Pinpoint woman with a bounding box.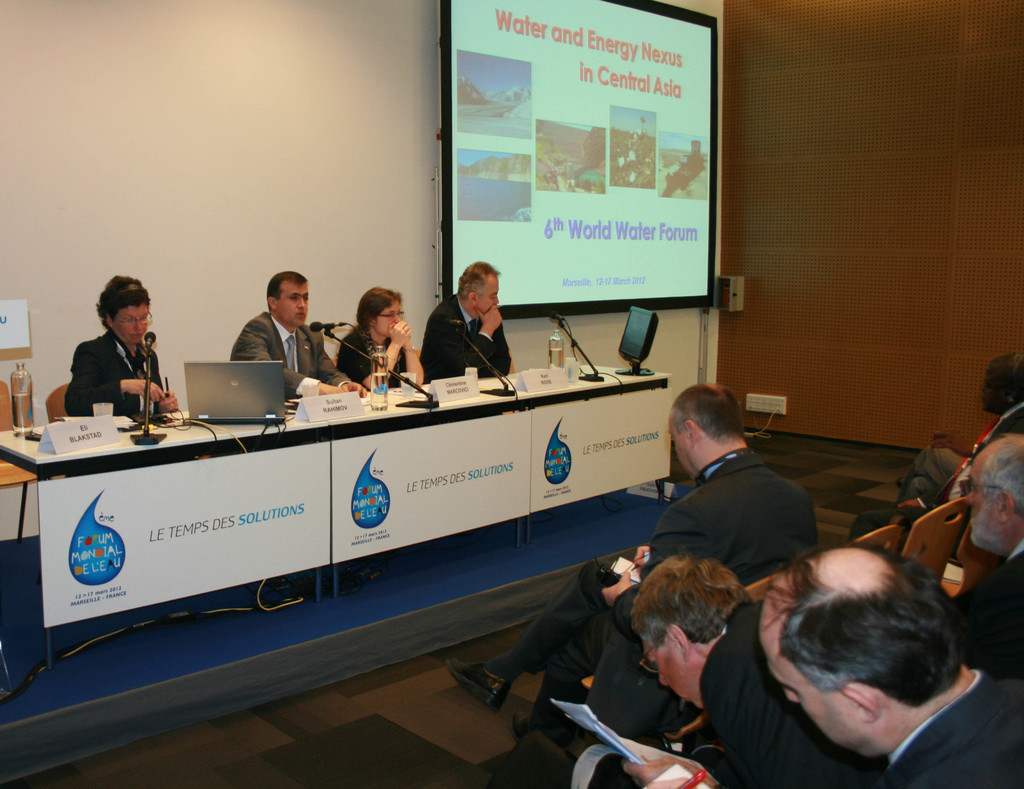
region(339, 289, 422, 390).
